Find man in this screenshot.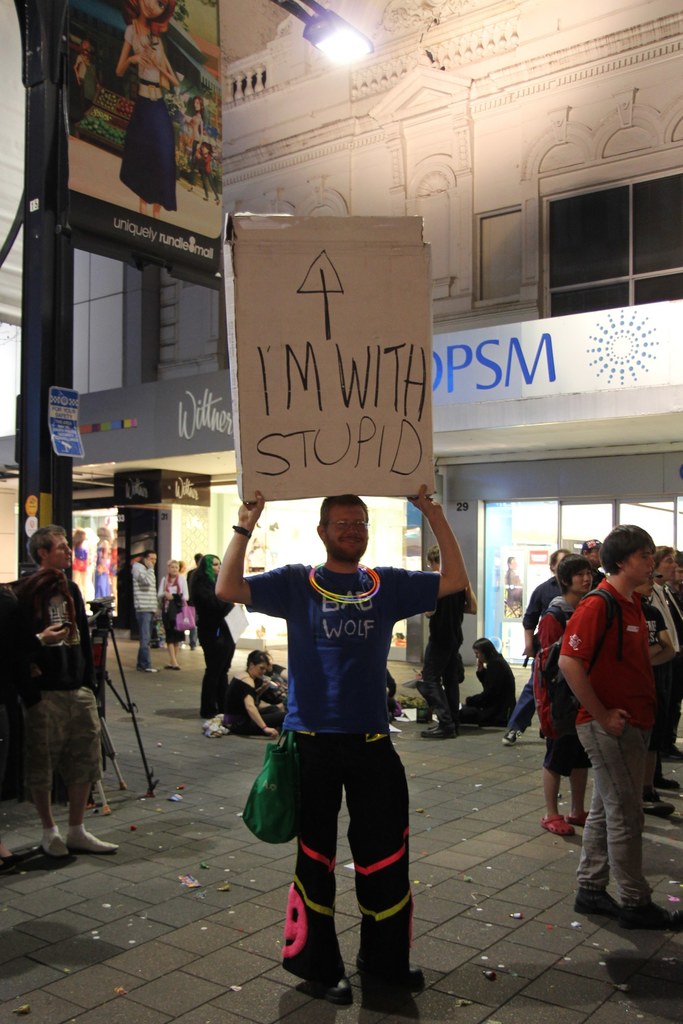
The bounding box for man is <box>210,481,470,1010</box>.
